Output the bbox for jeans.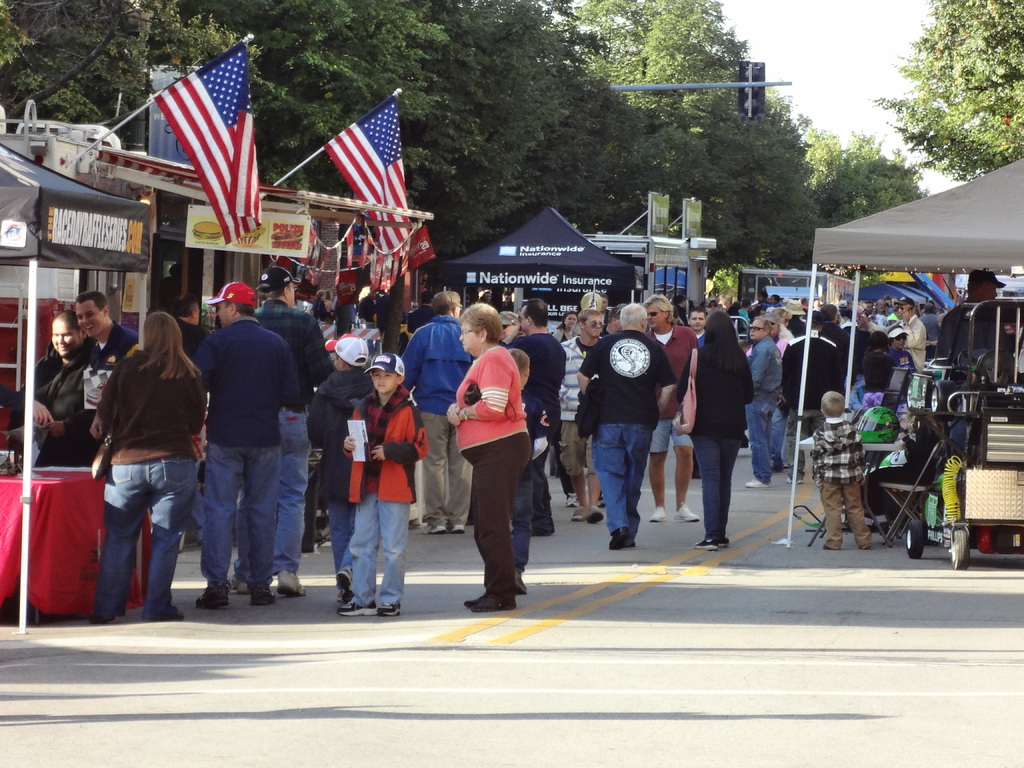
198:442:276:586.
